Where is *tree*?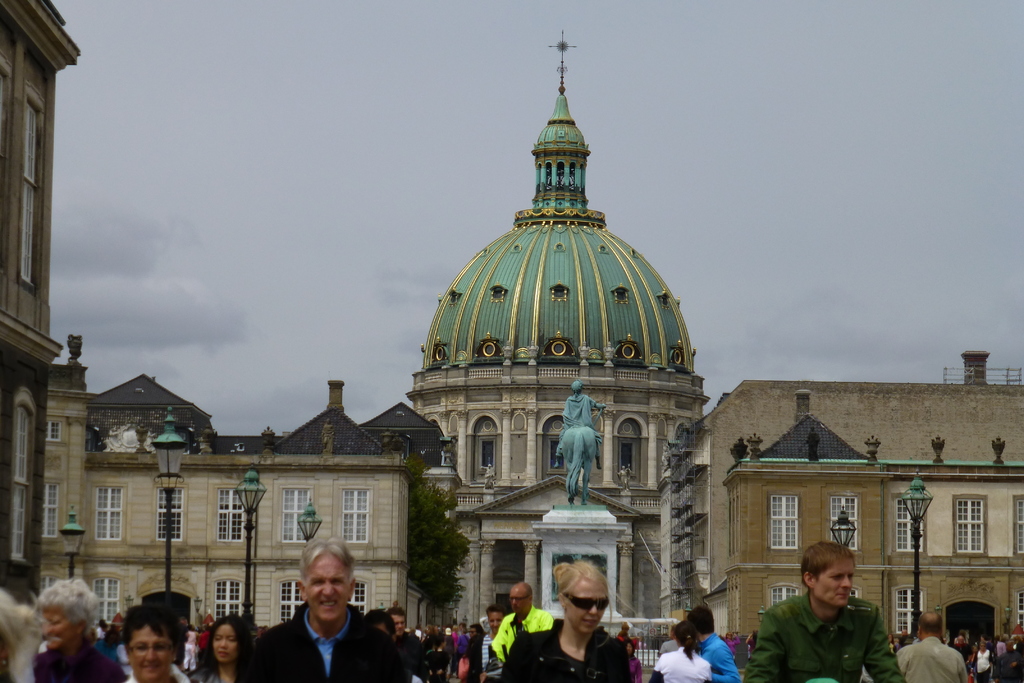
x1=408, y1=457, x2=470, y2=627.
